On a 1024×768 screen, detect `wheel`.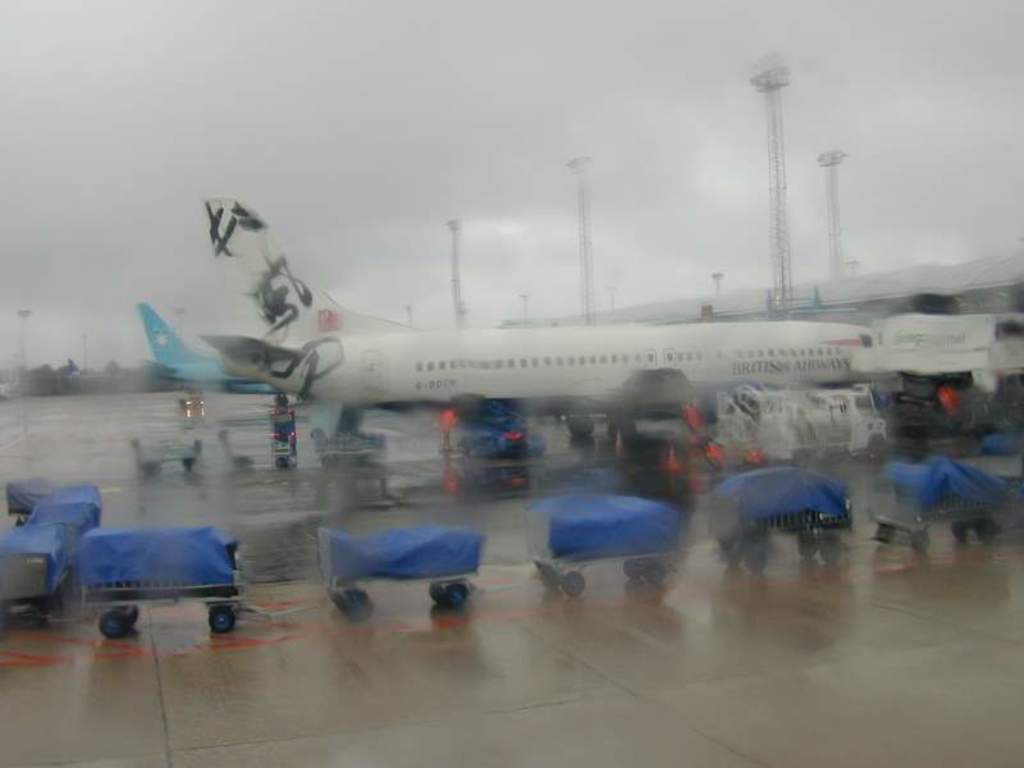
region(913, 532, 931, 550).
